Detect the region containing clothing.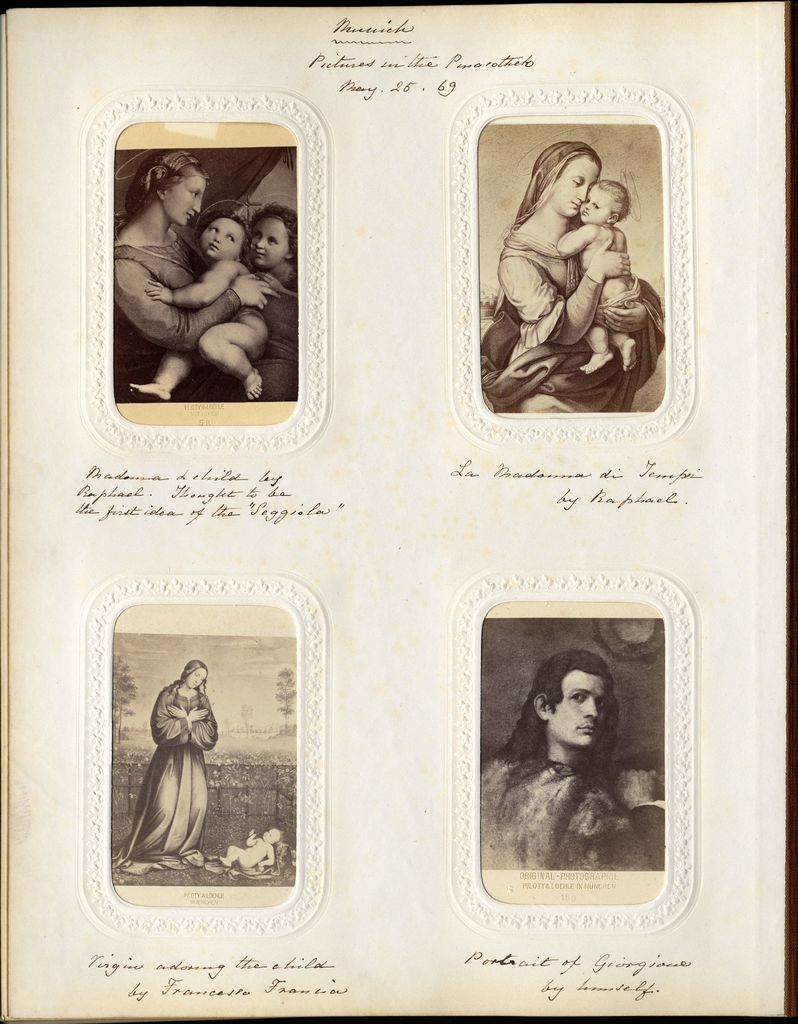
crop(102, 237, 255, 404).
